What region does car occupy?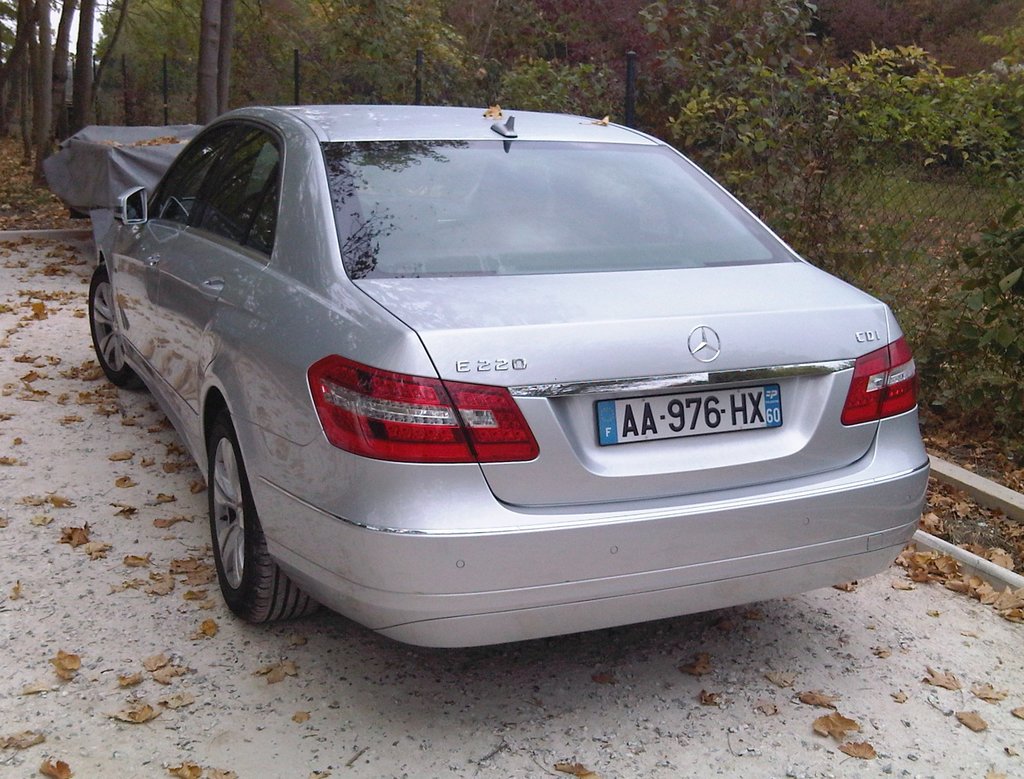
crop(86, 99, 936, 670).
